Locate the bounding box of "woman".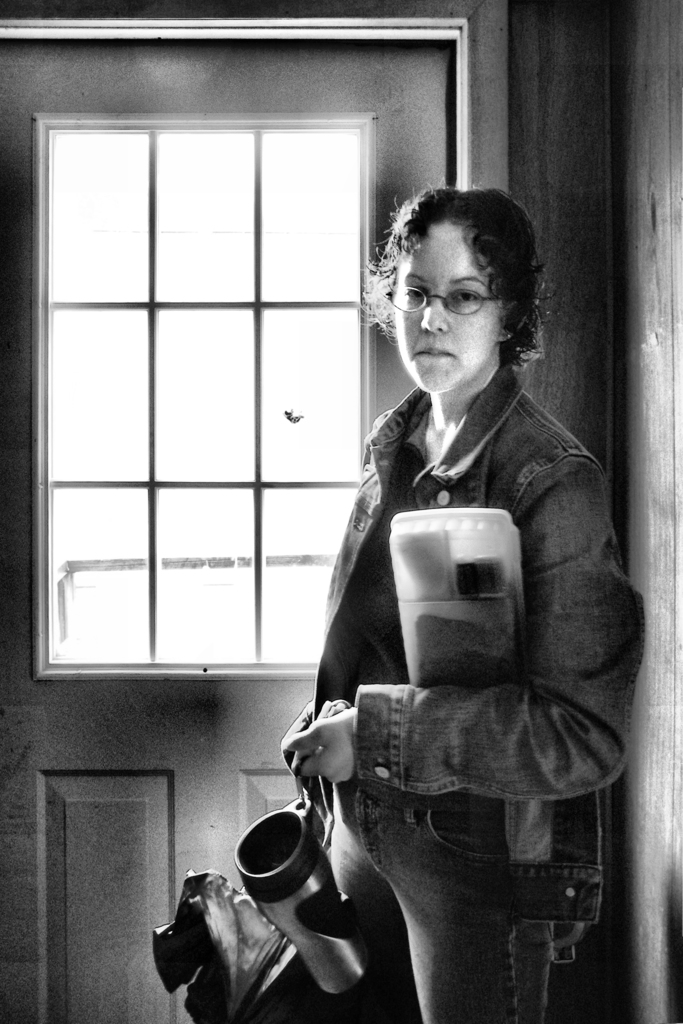
Bounding box: select_region(263, 170, 621, 1018).
